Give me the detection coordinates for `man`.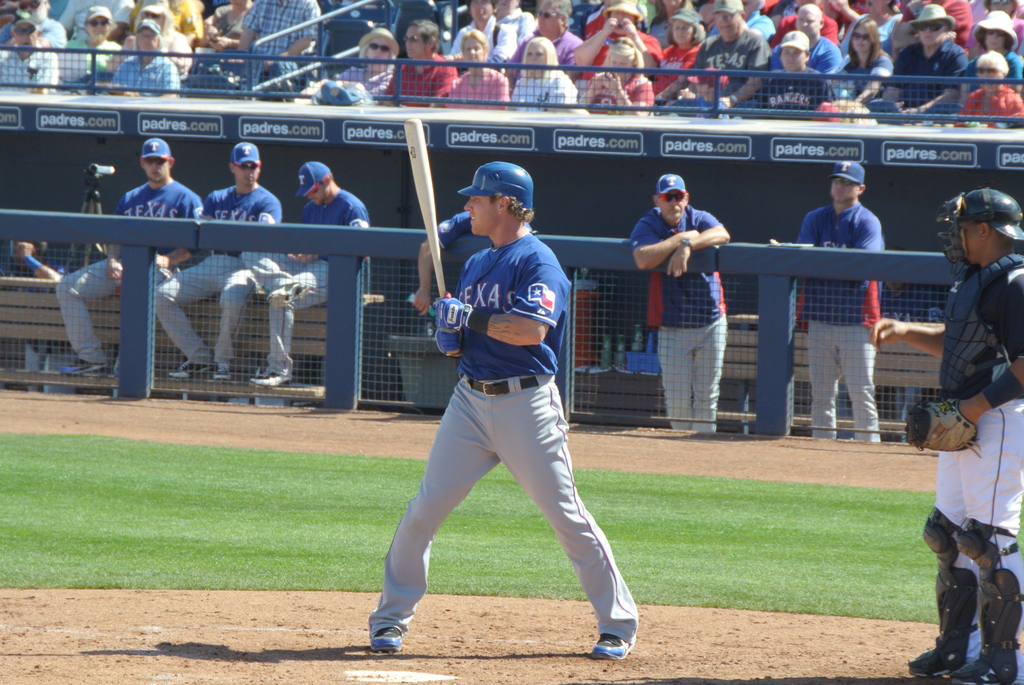
{"x1": 240, "y1": 162, "x2": 372, "y2": 389}.
